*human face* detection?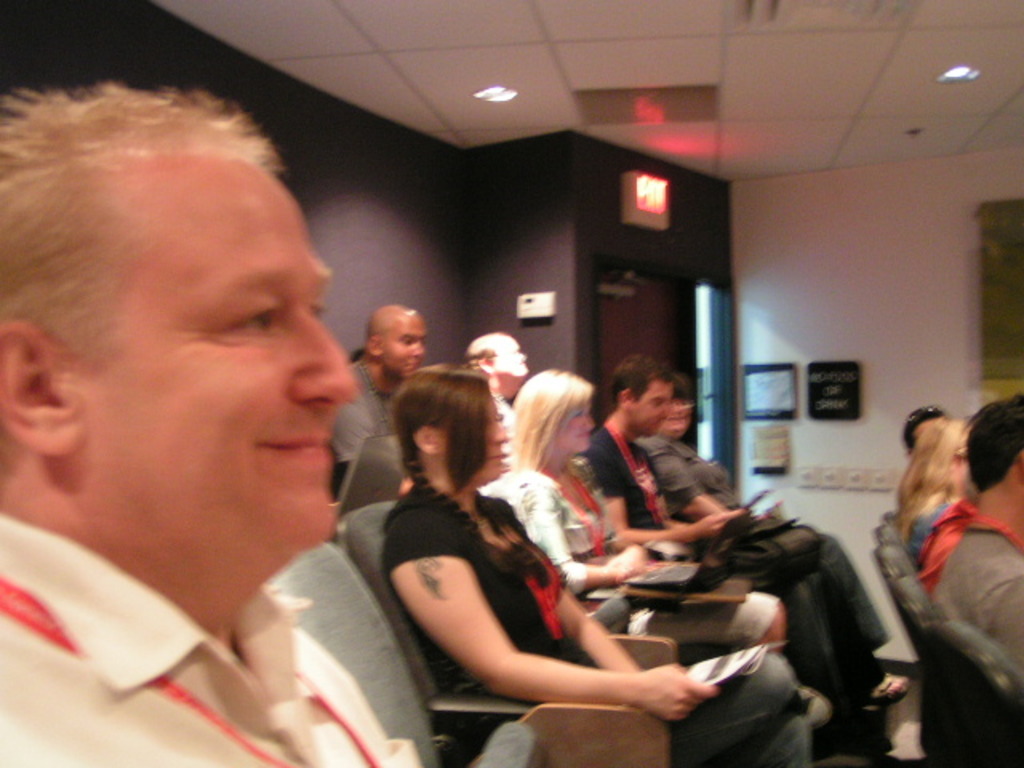
[634, 381, 669, 438]
